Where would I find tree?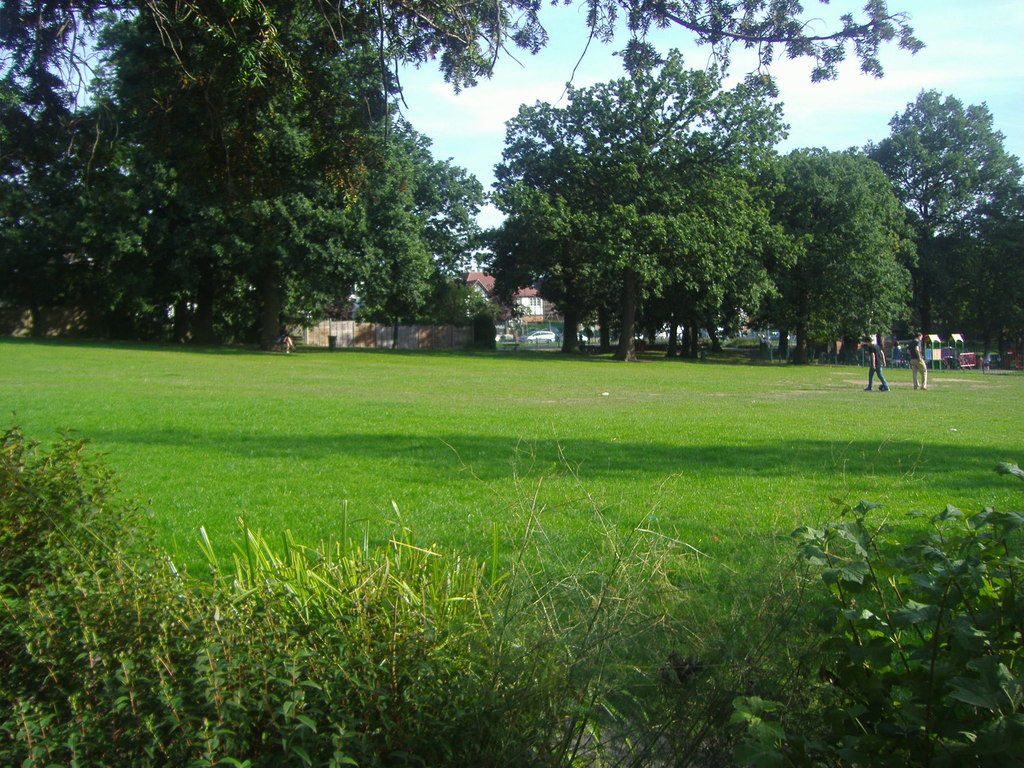
At 872/85/1023/335.
